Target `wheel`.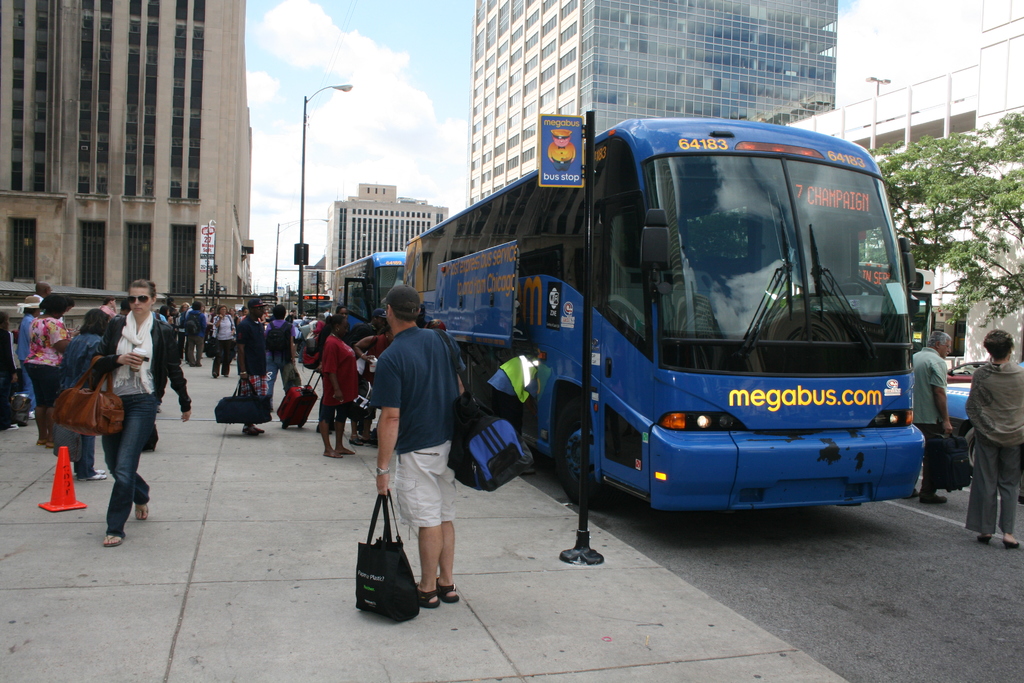
Target region: BBox(299, 425, 301, 428).
